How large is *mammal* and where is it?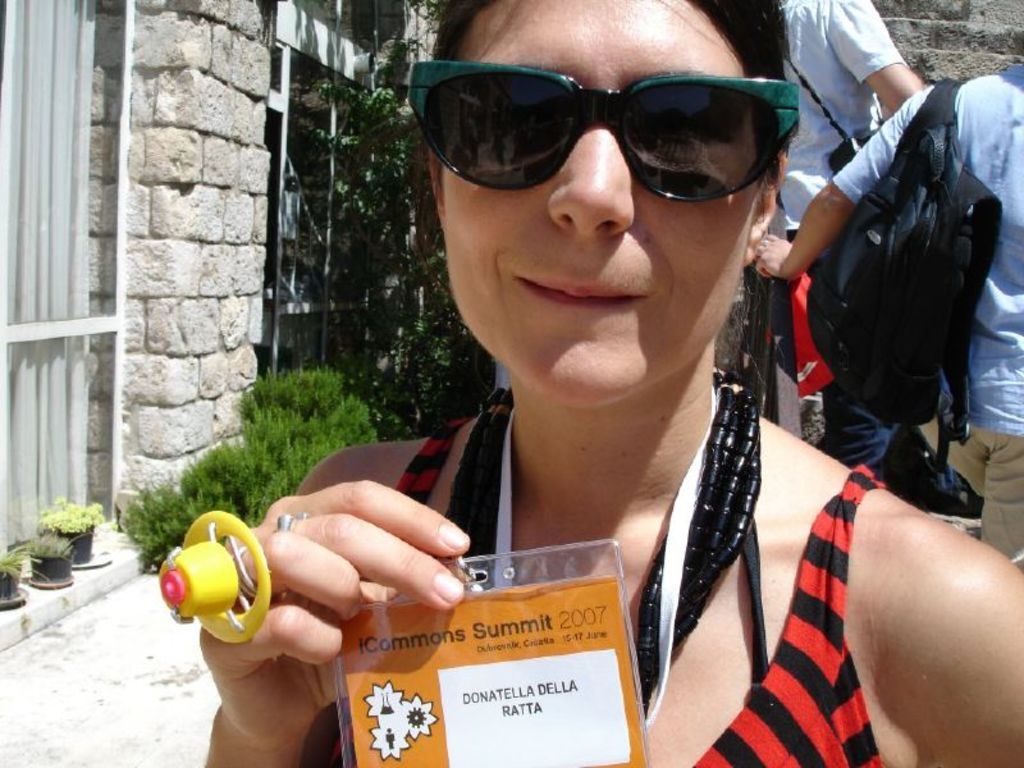
Bounding box: {"left": 195, "top": 0, "right": 1023, "bottom": 767}.
